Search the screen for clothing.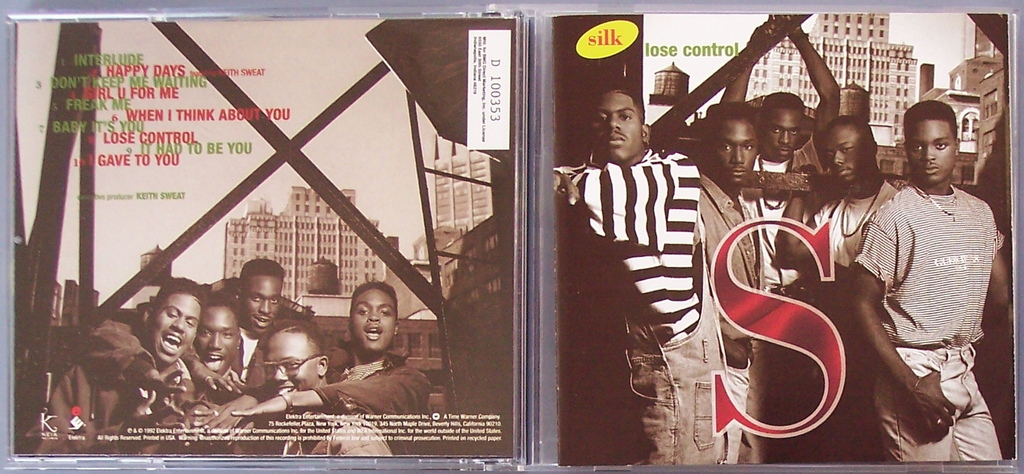
Found at 852,171,1007,460.
